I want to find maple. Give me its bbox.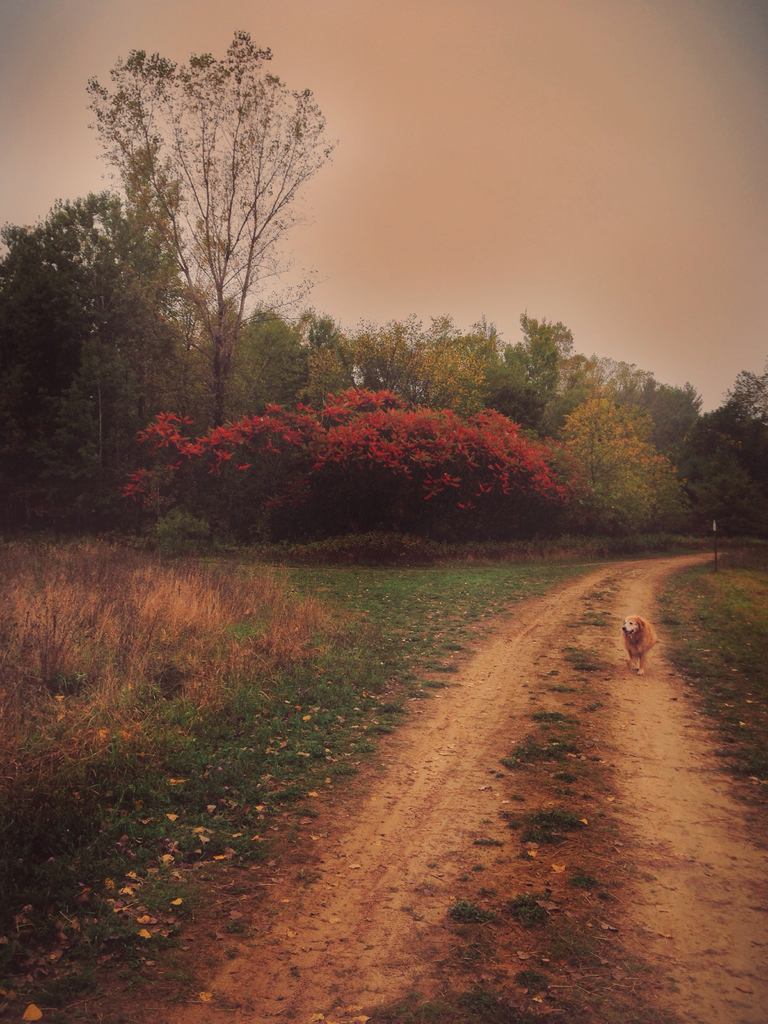
rect(130, 382, 568, 548).
